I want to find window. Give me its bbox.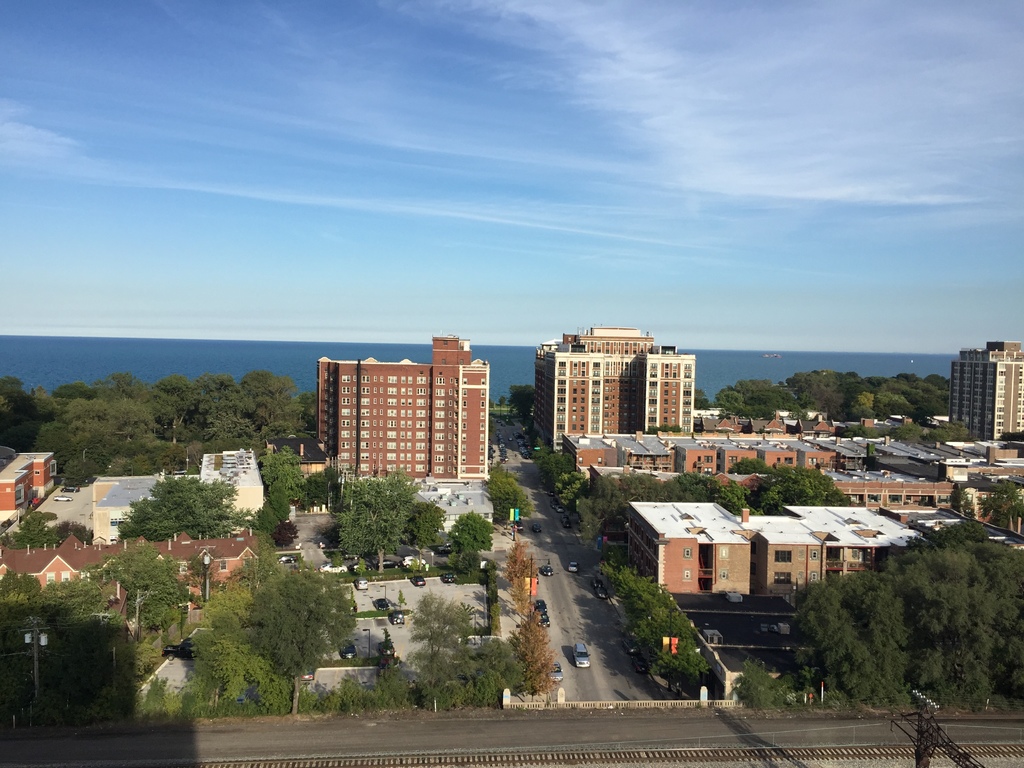
bbox(846, 495, 862, 503).
